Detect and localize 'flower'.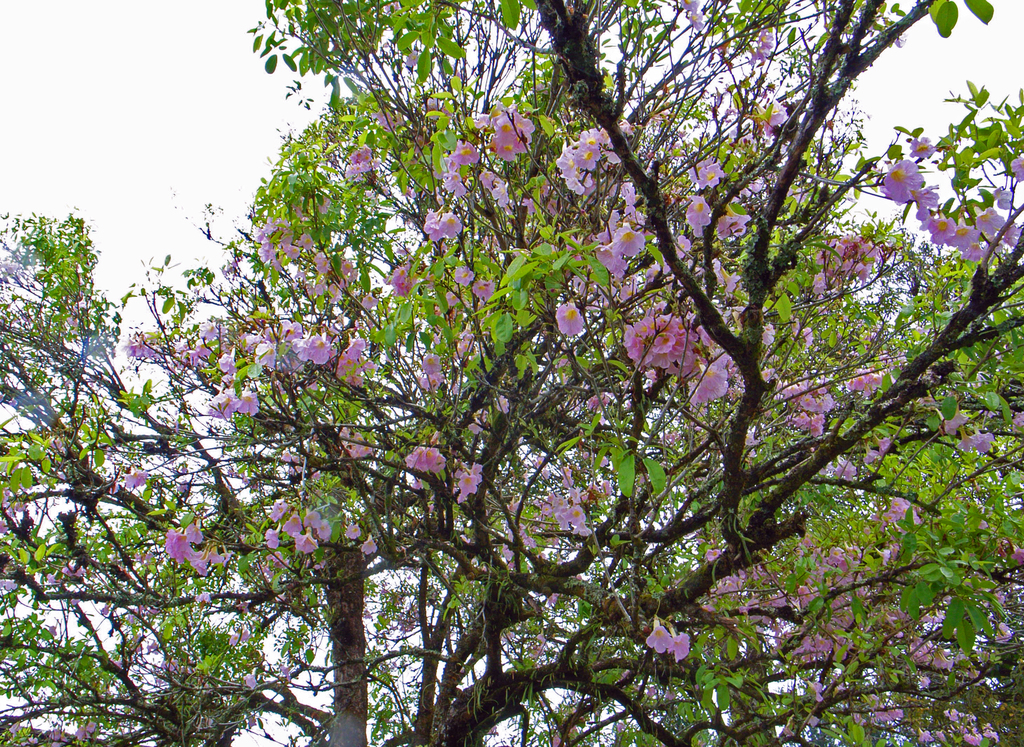
Localized at BBox(665, 623, 695, 659).
